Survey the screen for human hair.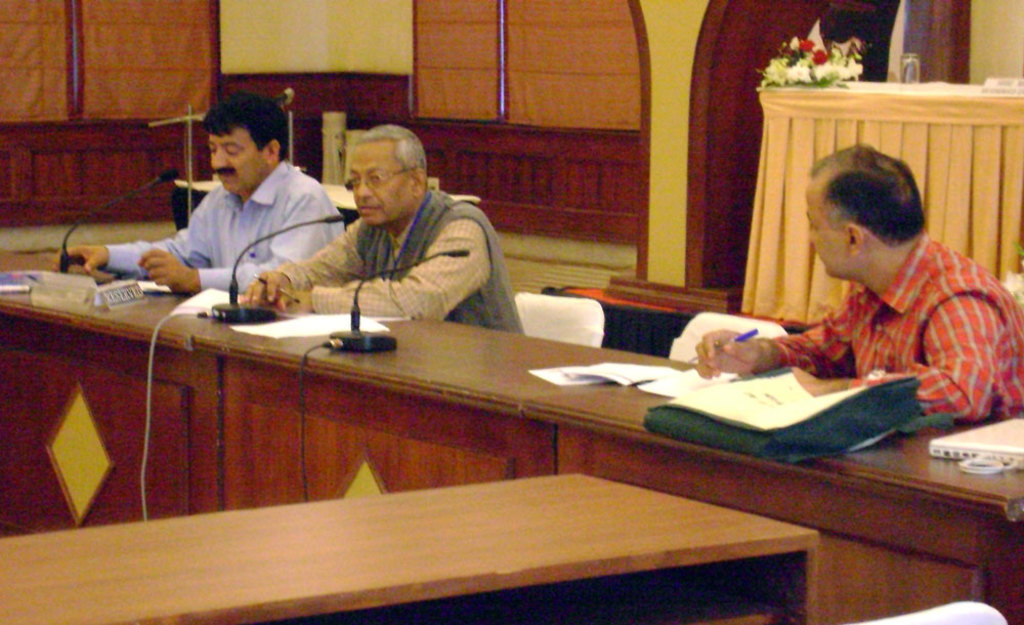
Survey found: locate(808, 139, 926, 234).
